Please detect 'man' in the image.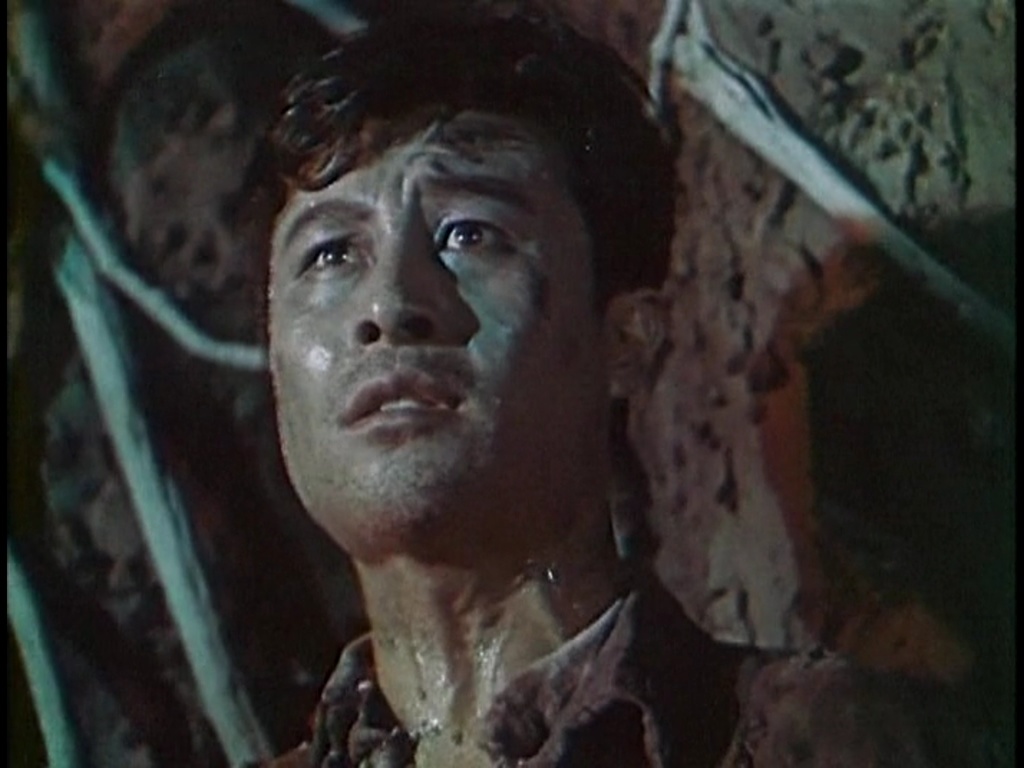
<bbox>241, 10, 874, 767</bbox>.
